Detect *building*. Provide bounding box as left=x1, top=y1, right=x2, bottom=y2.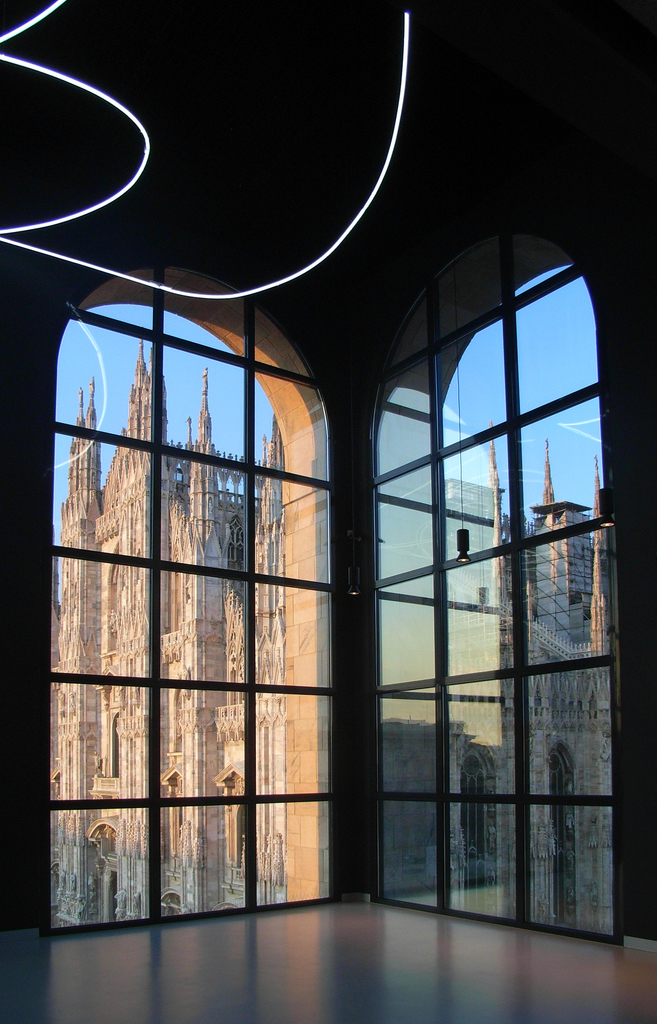
left=383, top=417, right=614, bottom=932.
